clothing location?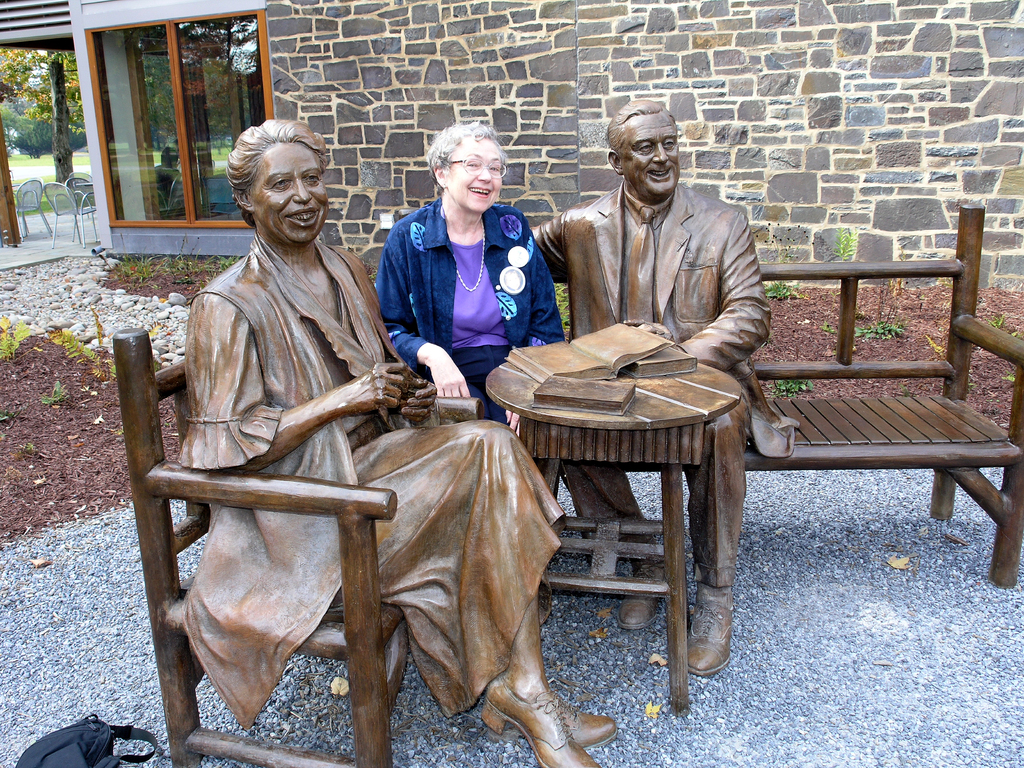
x1=376 y1=207 x2=559 y2=425
